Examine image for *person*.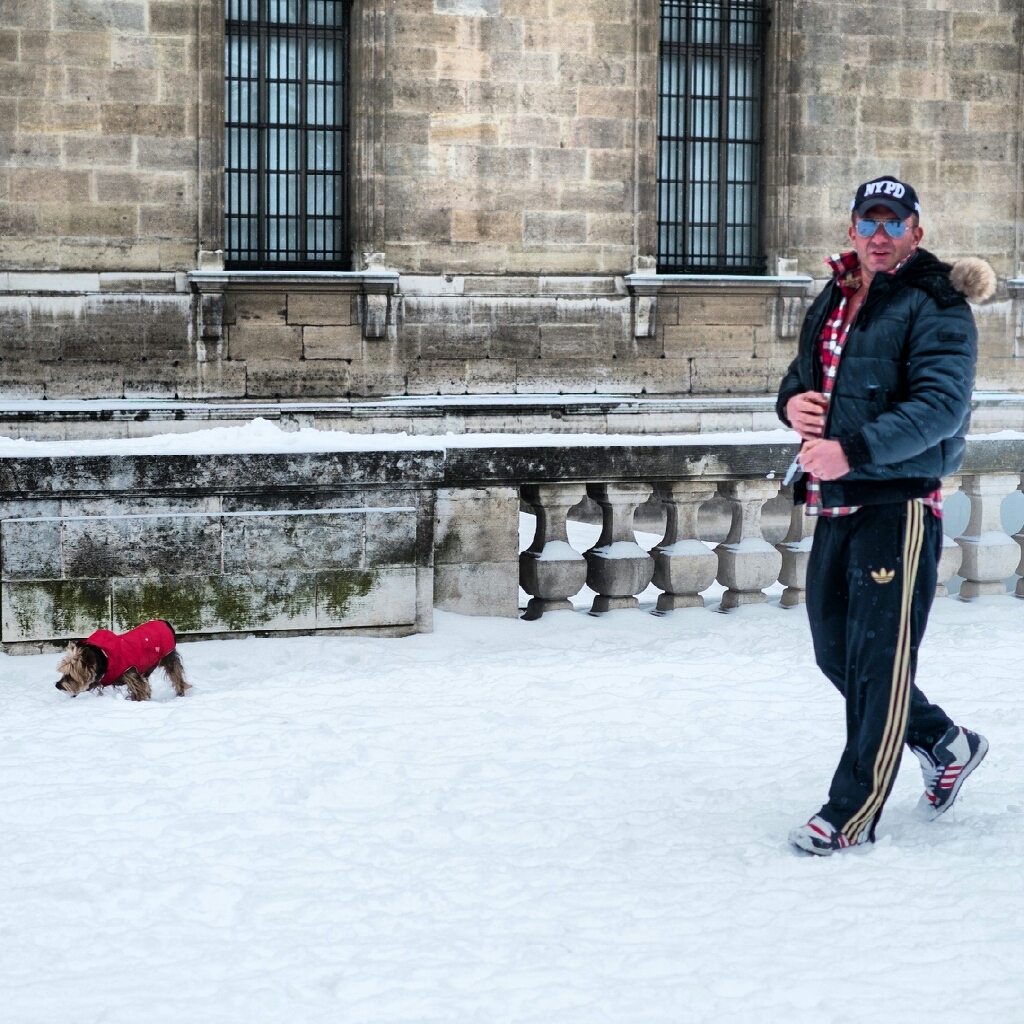
Examination result: 796, 128, 1001, 890.
